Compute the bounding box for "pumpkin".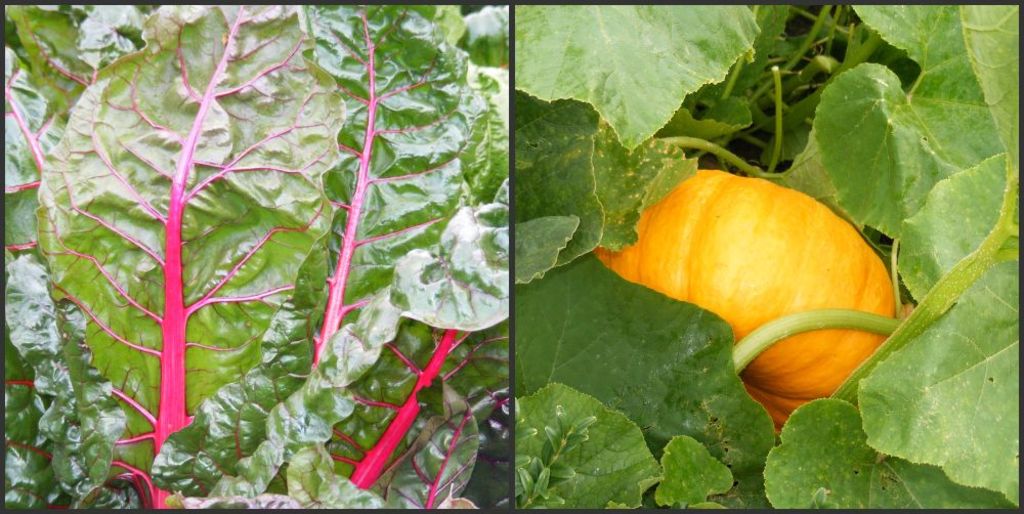
(x1=611, y1=164, x2=901, y2=397).
